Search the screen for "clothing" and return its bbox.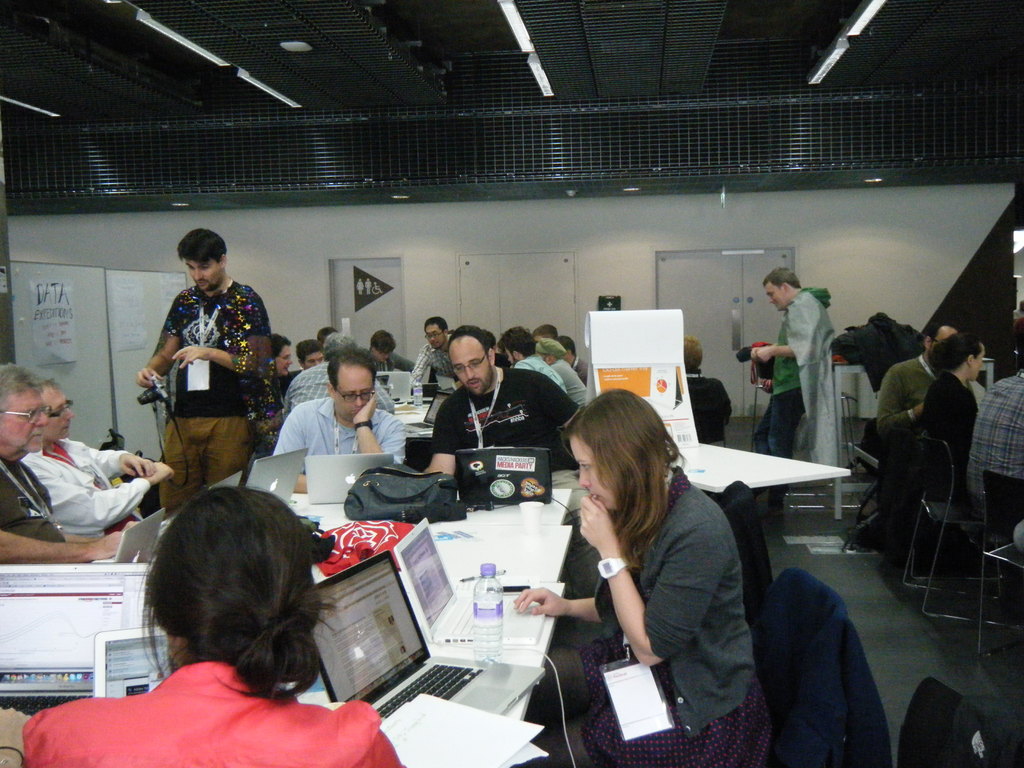
Found: {"left": 257, "top": 397, "right": 409, "bottom": 463}.
